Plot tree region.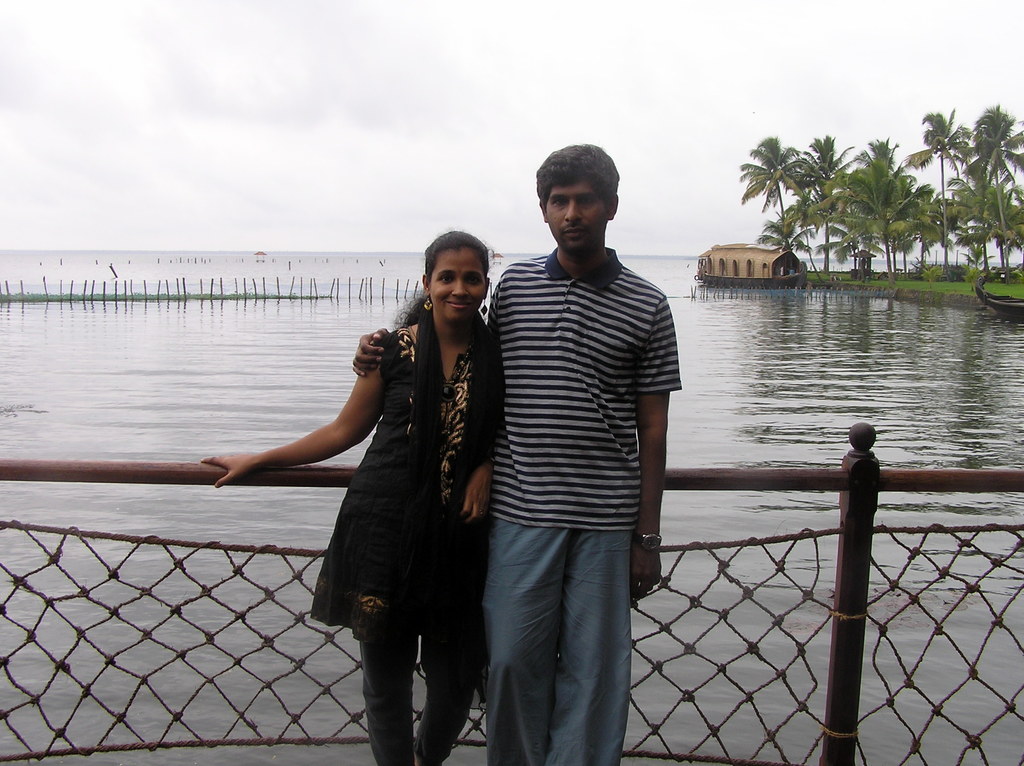
Plotted at region(956, 95, 1023, 188).
